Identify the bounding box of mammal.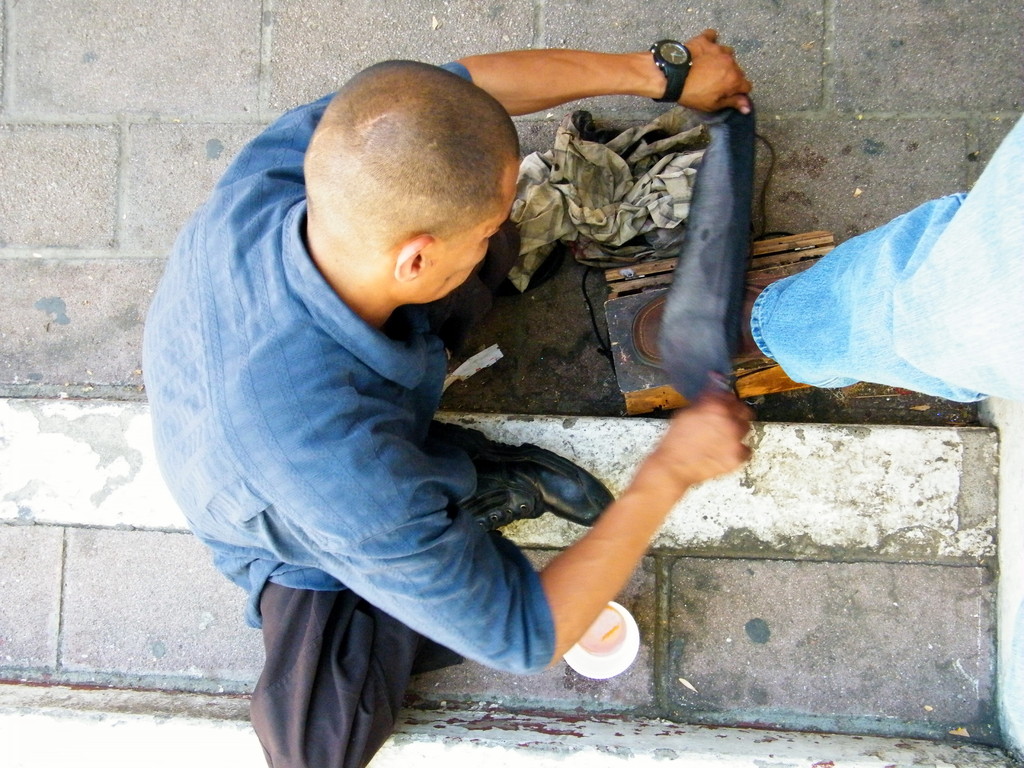
{"x1": 144, "y1": 58, "x2": 747, "y2": 762}.
